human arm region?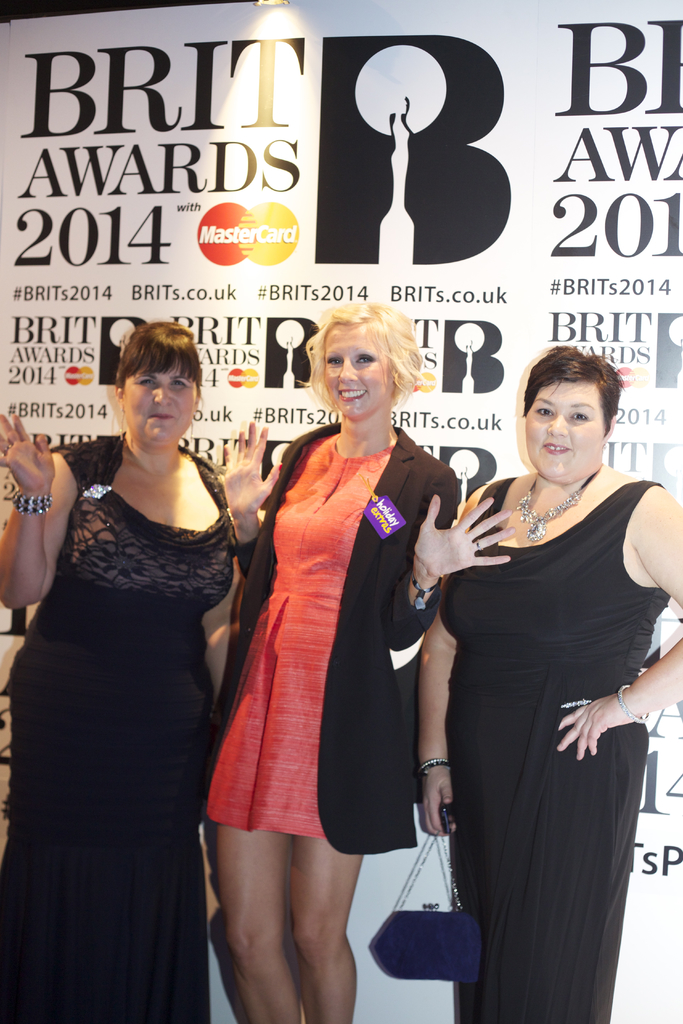
{"left": 3, "top": 435, "right": 81, "bottom": 623}
